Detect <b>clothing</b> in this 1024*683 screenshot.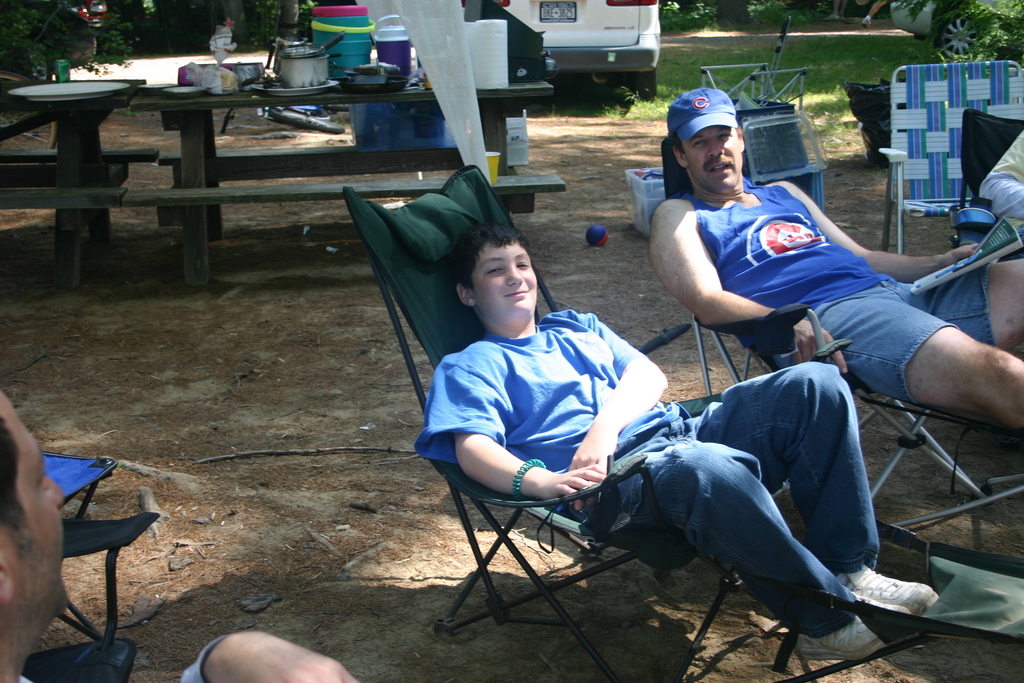
Detection: left=650, top=174, right=998, bottom=407.
